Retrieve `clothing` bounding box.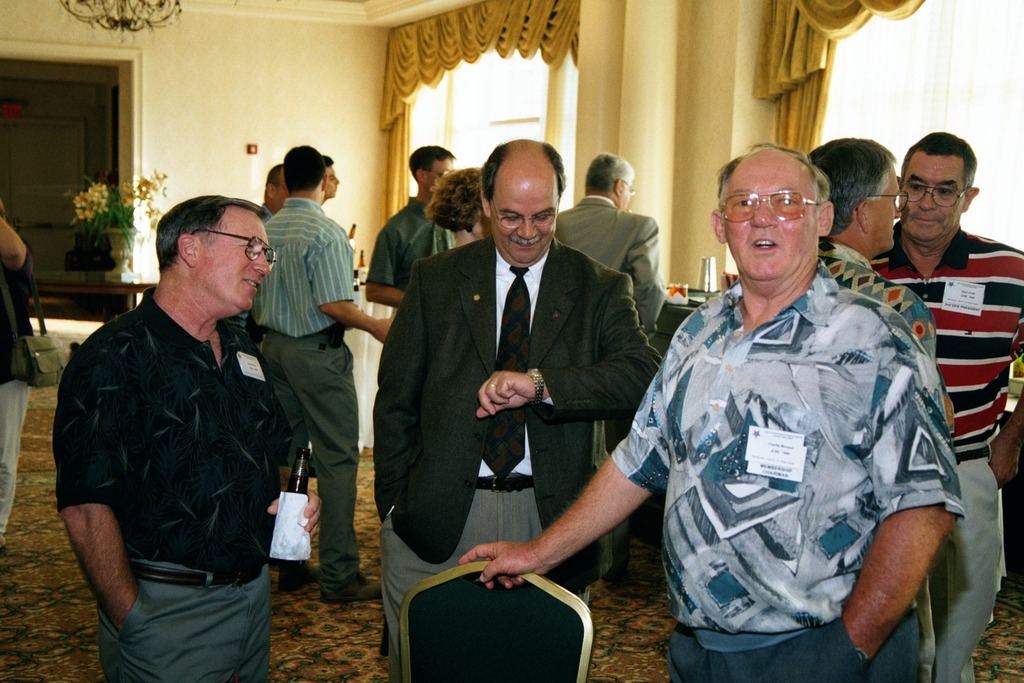
Bounding box: rect(243, 201, 360, 598).
